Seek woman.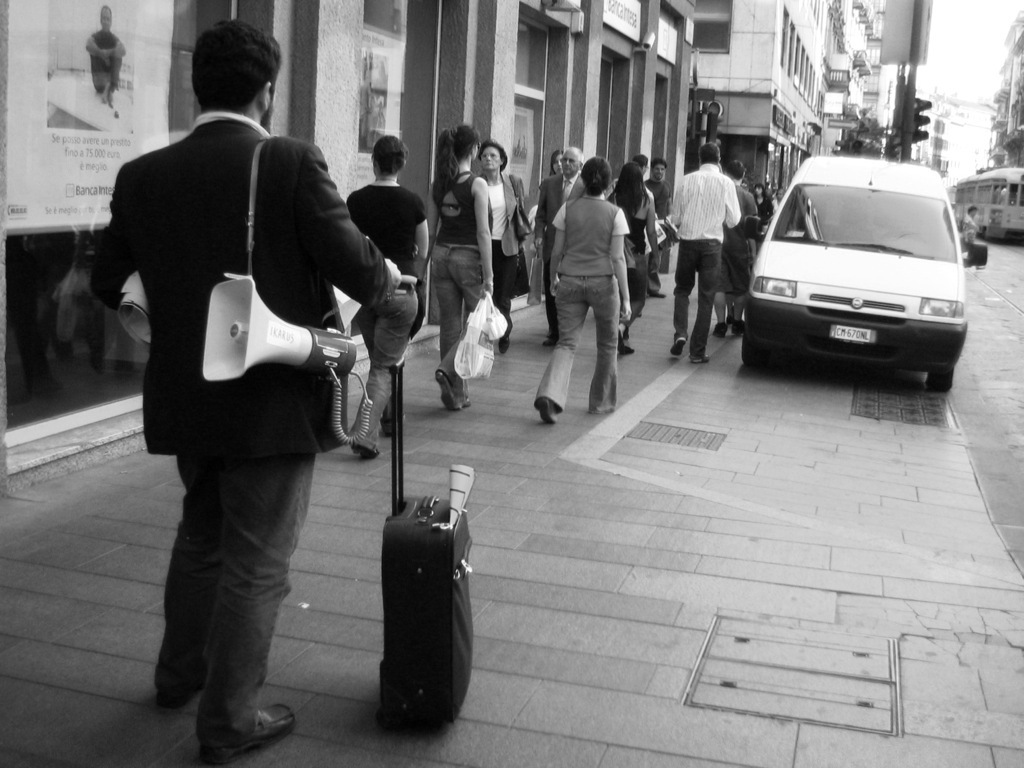
bbox=[608, 154, 659, 332].
